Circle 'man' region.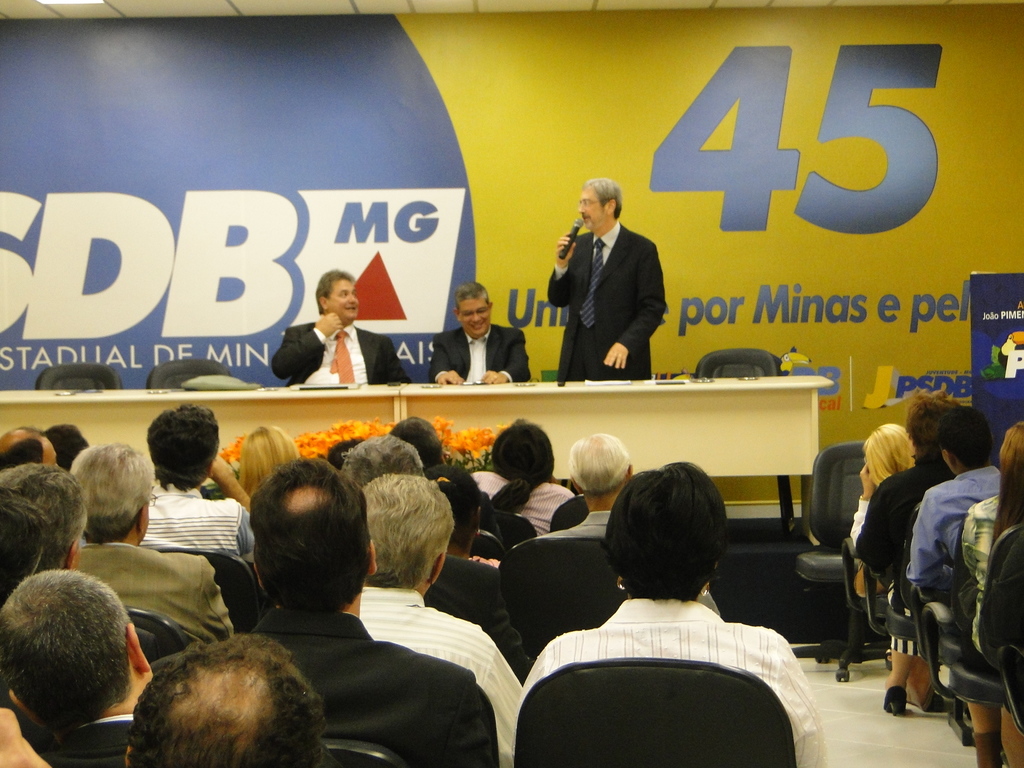
Region: detection(388, 409, 449, 467).
